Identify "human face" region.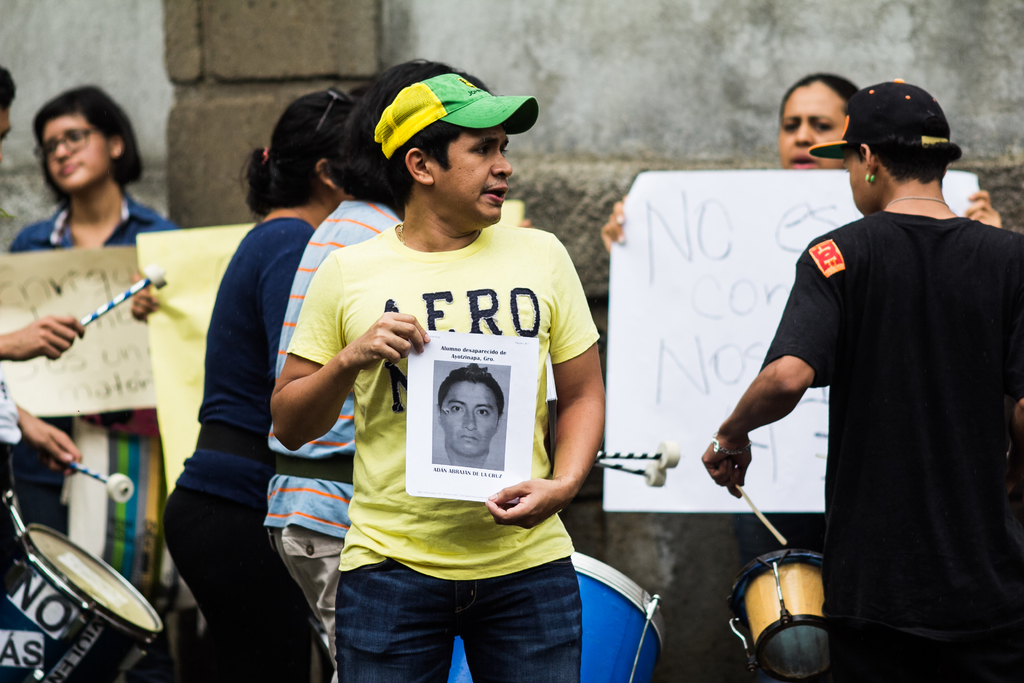
Region: box(440, 378, 504, 452).
